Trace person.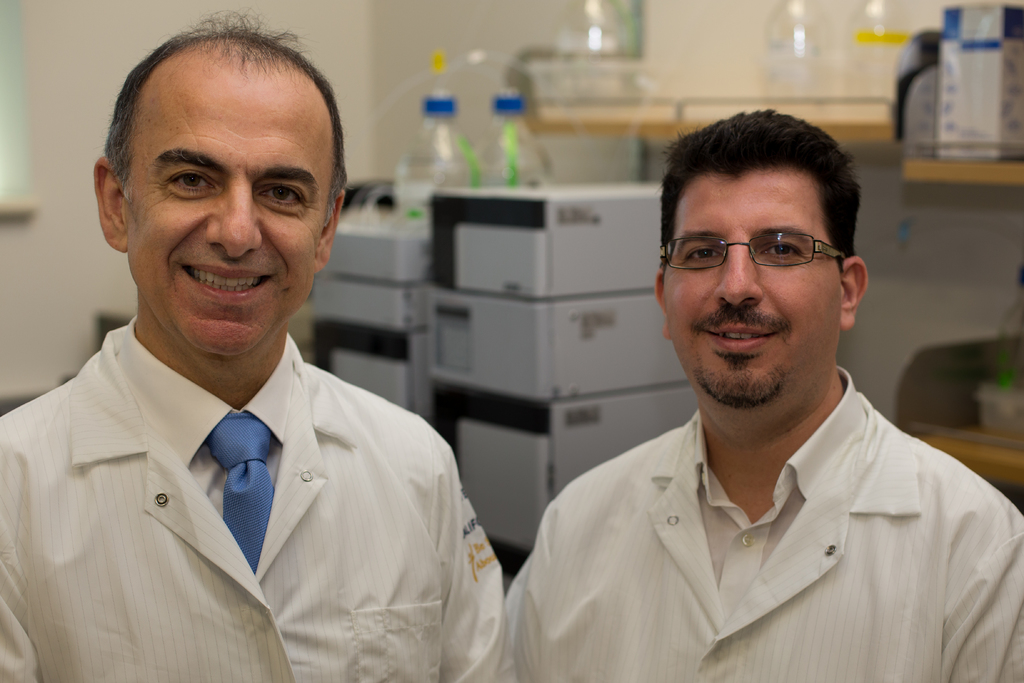
Traced to x1=506 y1=106 x2=1023 y2=682.
